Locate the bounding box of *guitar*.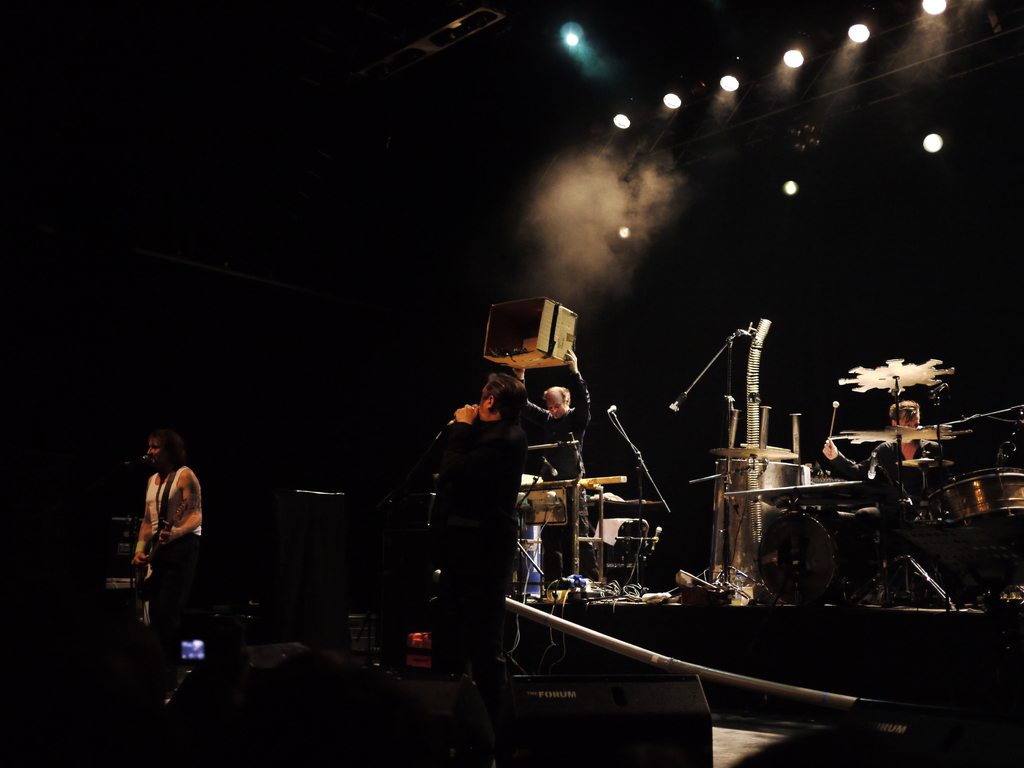
Bounding box: (left=131, top=497, right=193, bottom=593).
